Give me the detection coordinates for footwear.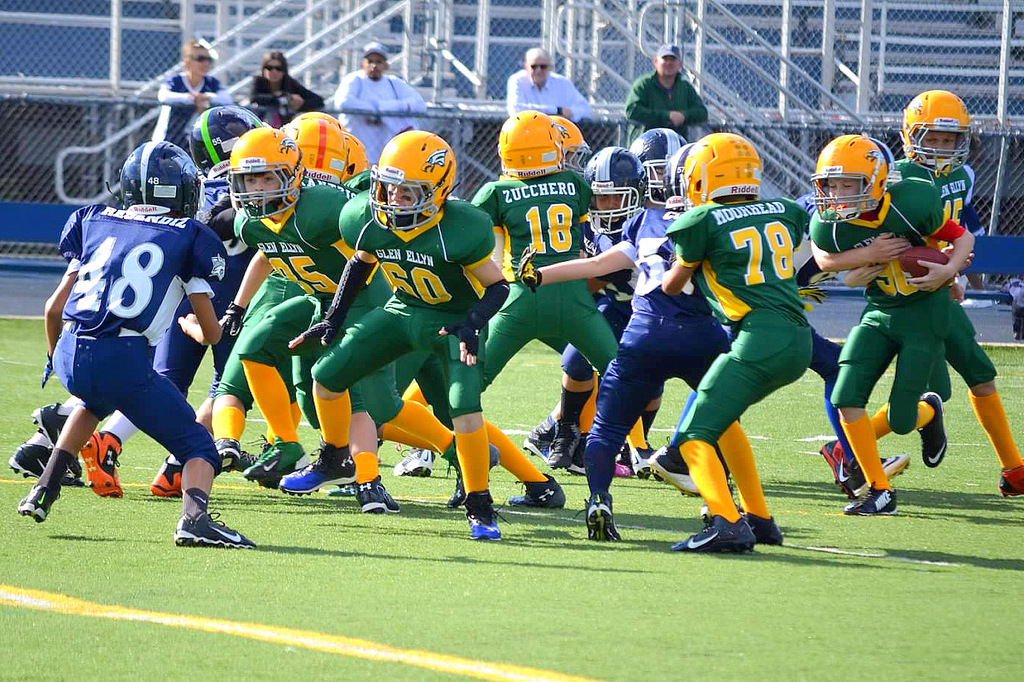
bbox=[15, 483, 55, 522].
